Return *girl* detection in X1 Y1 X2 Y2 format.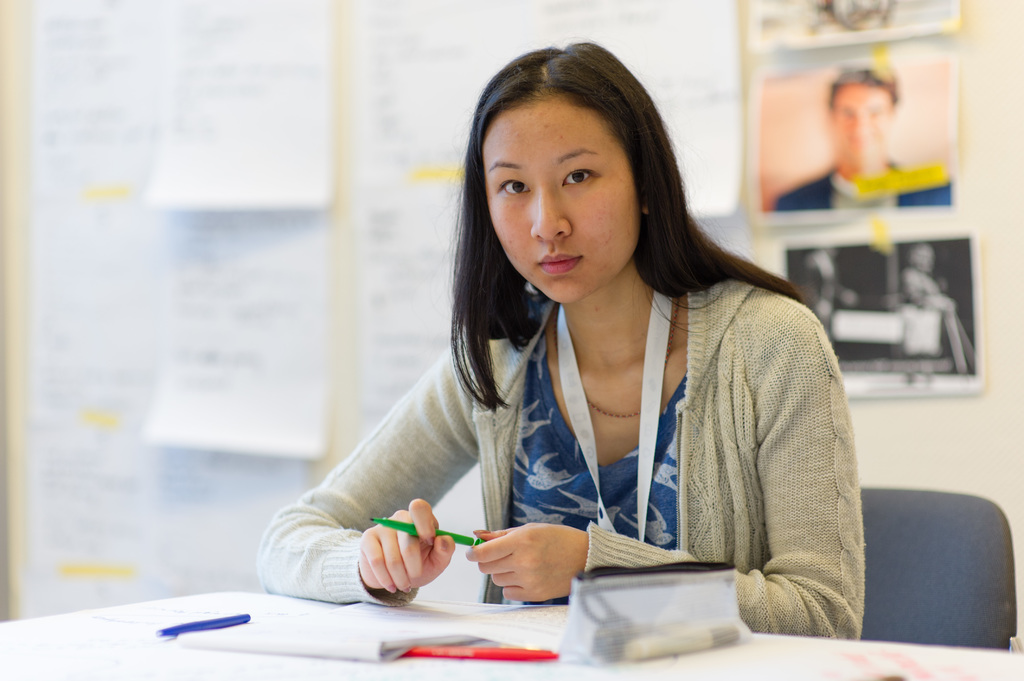
255 37 867 638.
